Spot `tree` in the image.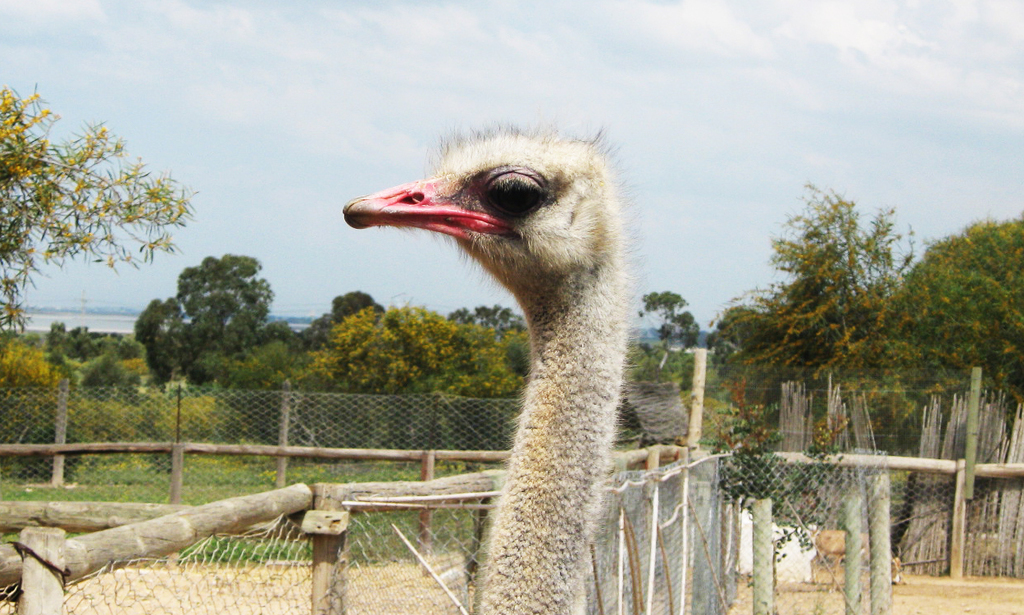
`tree` found at BBox(638, 276, 700, 372).
